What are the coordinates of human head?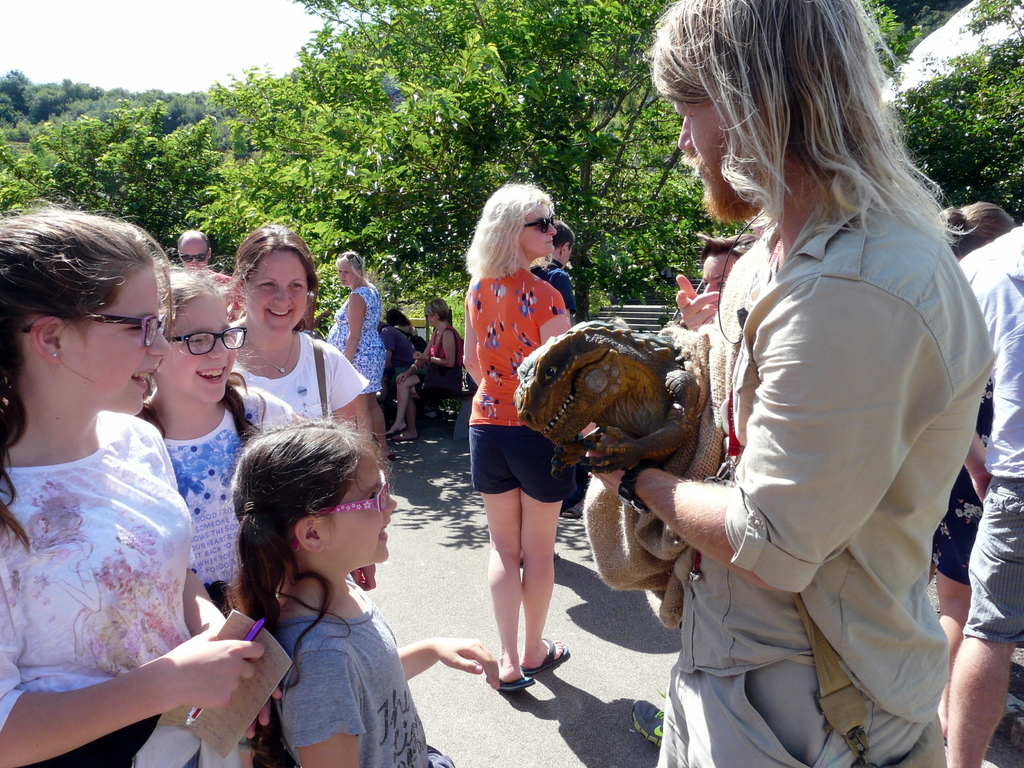
rect(231, 223, 317, 339).
